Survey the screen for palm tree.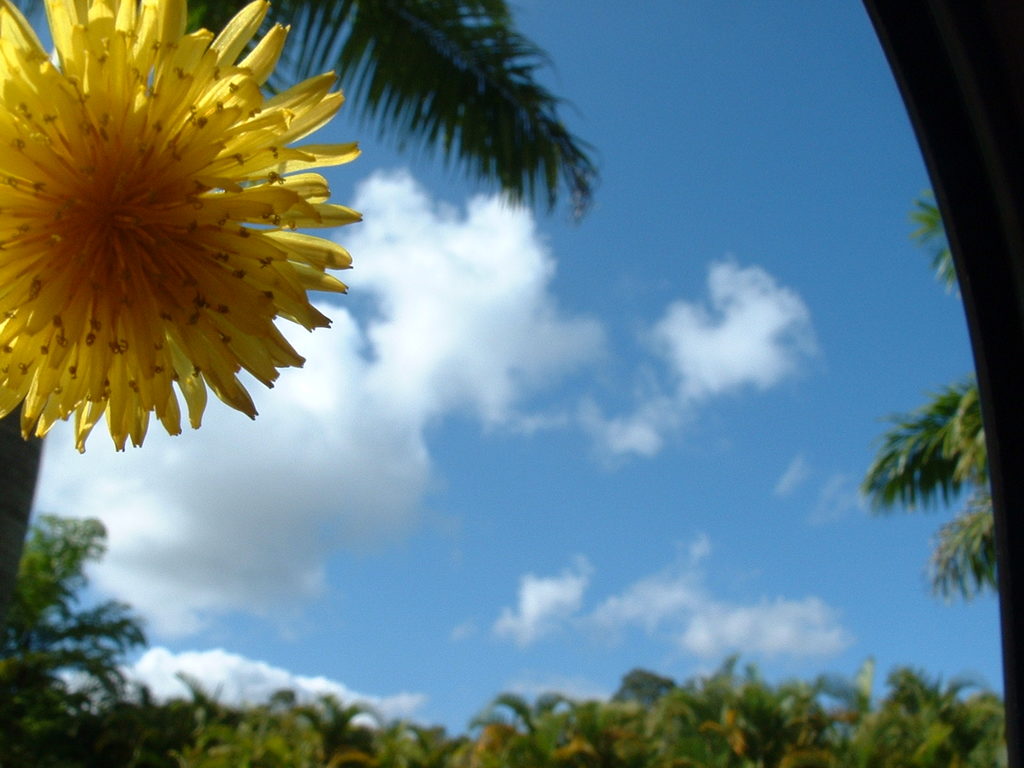
Survey found: crop(389, 711, 479, 748).
